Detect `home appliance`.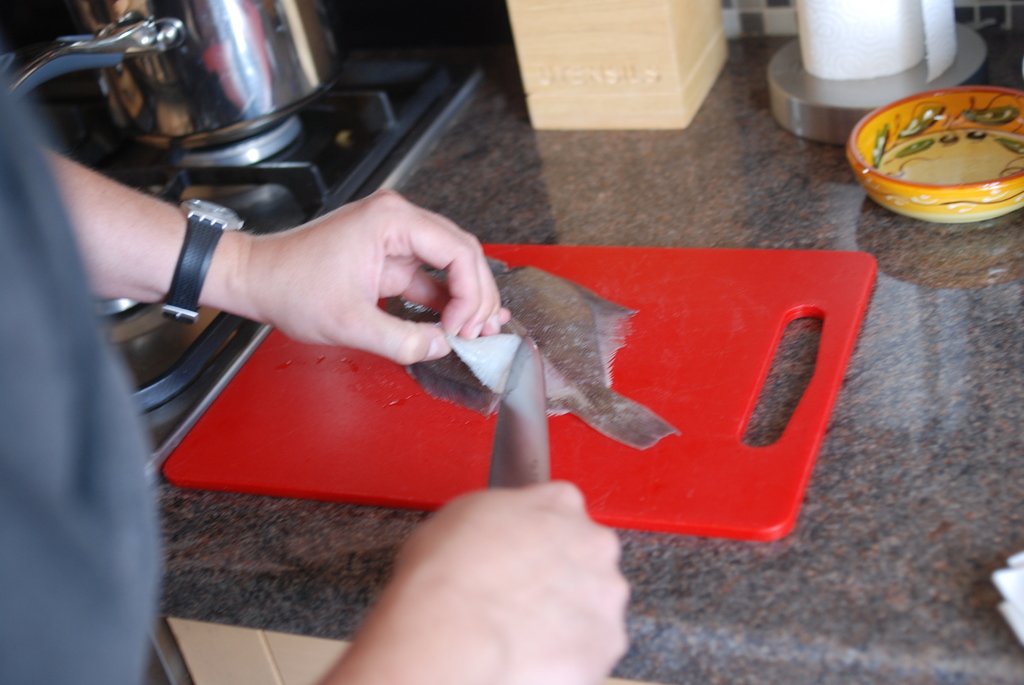
Detected at 28,51,479,471.
